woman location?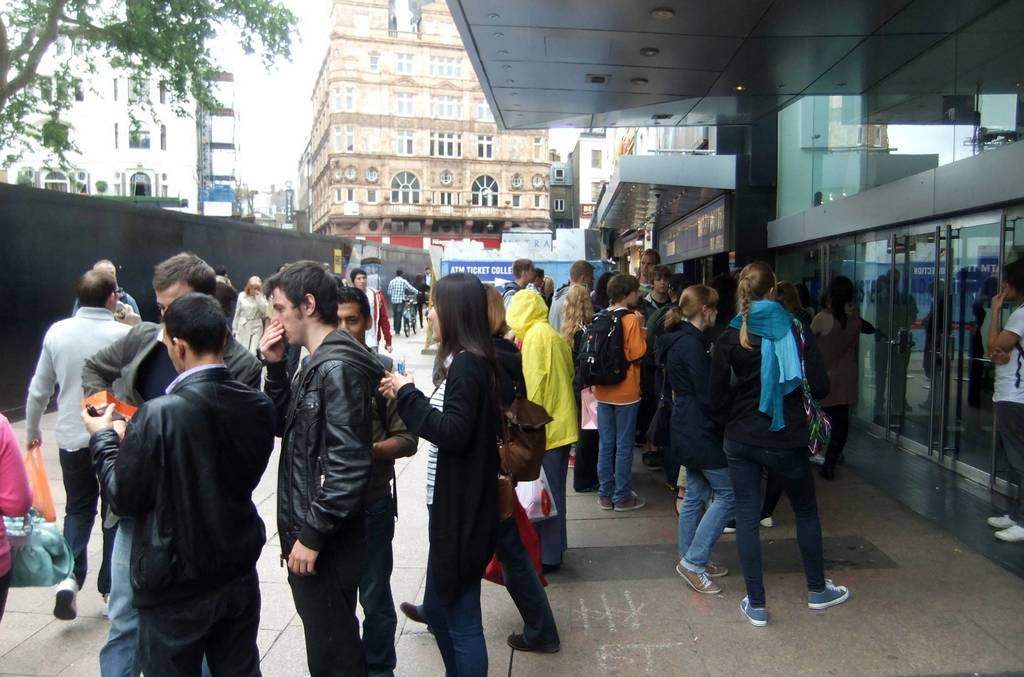
l=401, t=282, r=563, b=652
